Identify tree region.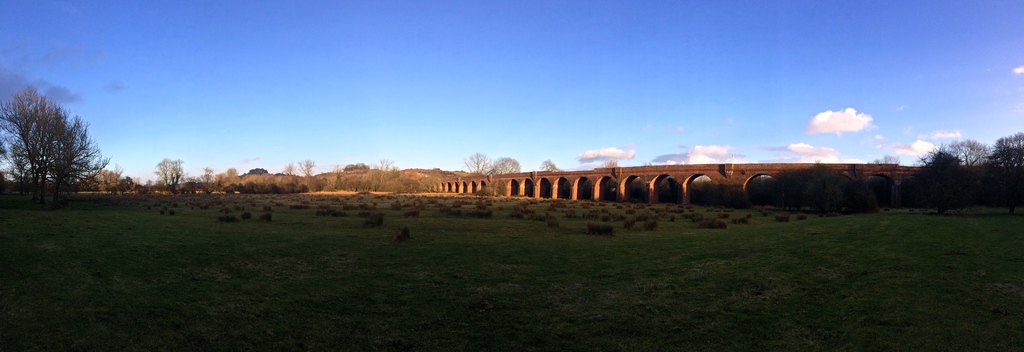
Region: 928, 137, 992, 192.
